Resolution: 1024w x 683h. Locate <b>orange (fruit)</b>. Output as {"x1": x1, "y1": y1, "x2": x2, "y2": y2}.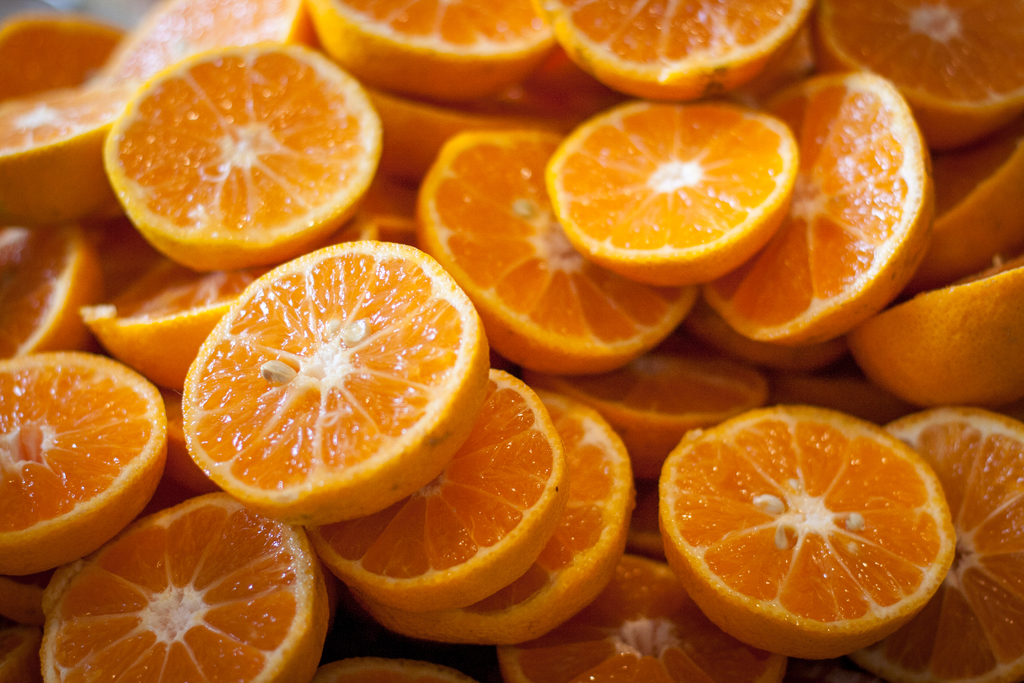
{"x1": 365, "y1": 100, "x2": 554, "y2": 179}.
